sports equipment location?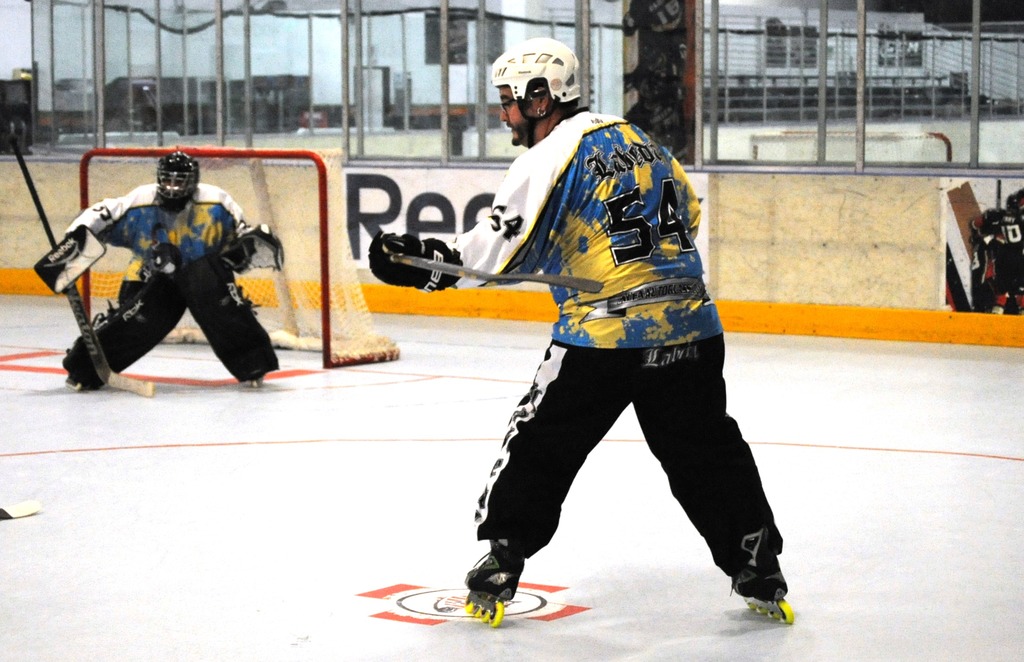
(left=156, top=152, right=200, bottom=212)
